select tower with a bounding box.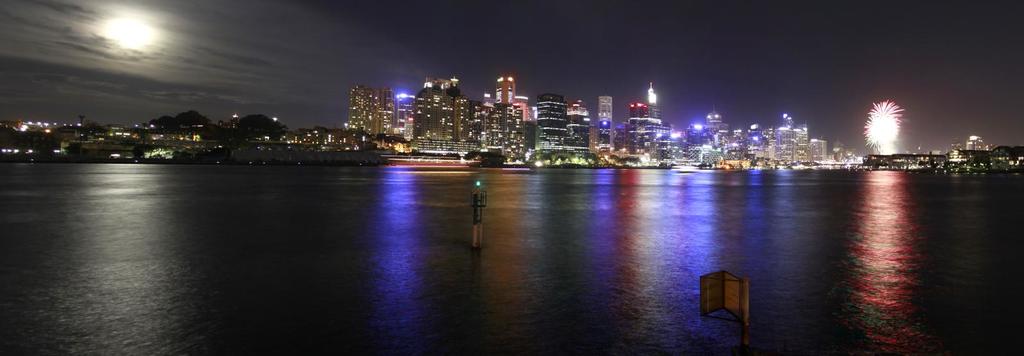
<region>558, 107, 589, 170</region>.
